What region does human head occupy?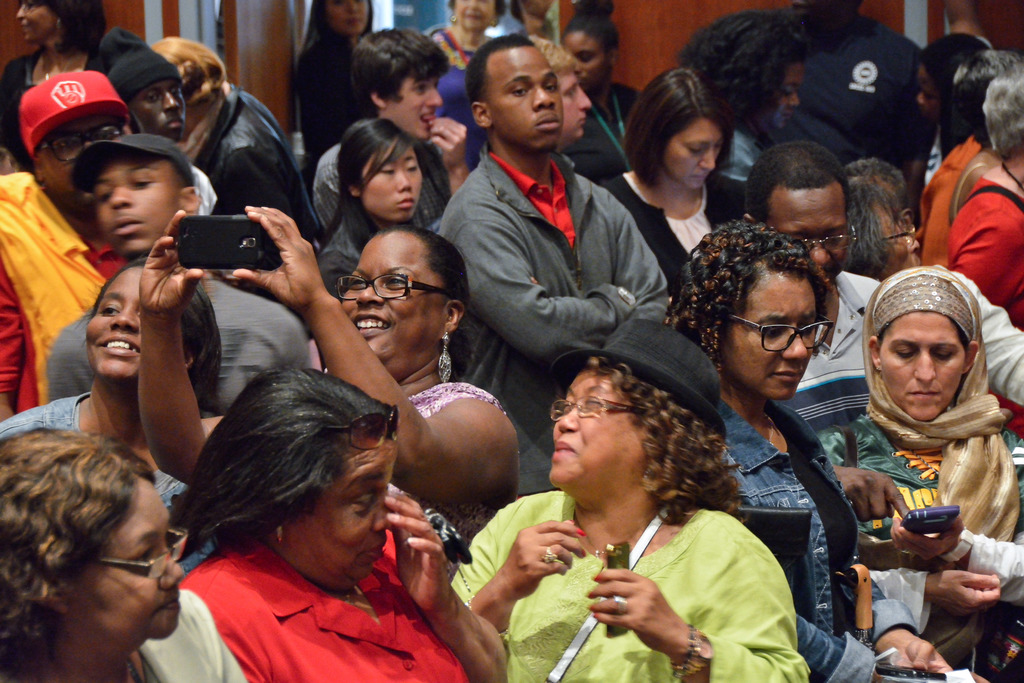
select_region(335, 117, 424, 220).
